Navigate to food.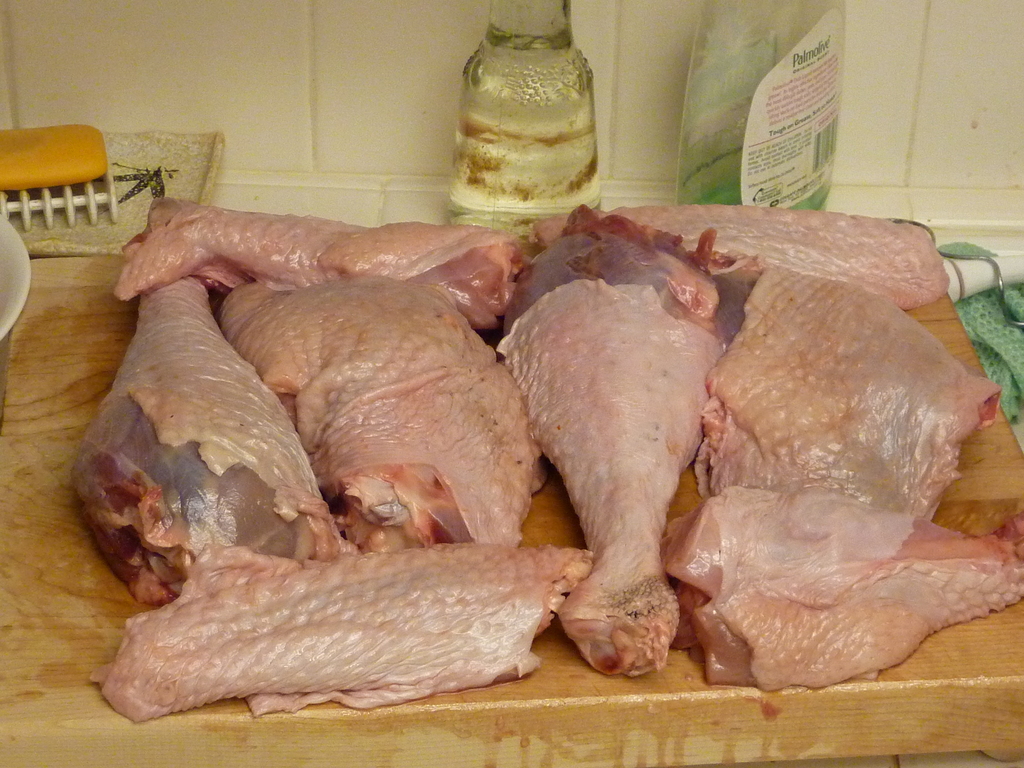
Navigation target: 63 188 1023 730.
